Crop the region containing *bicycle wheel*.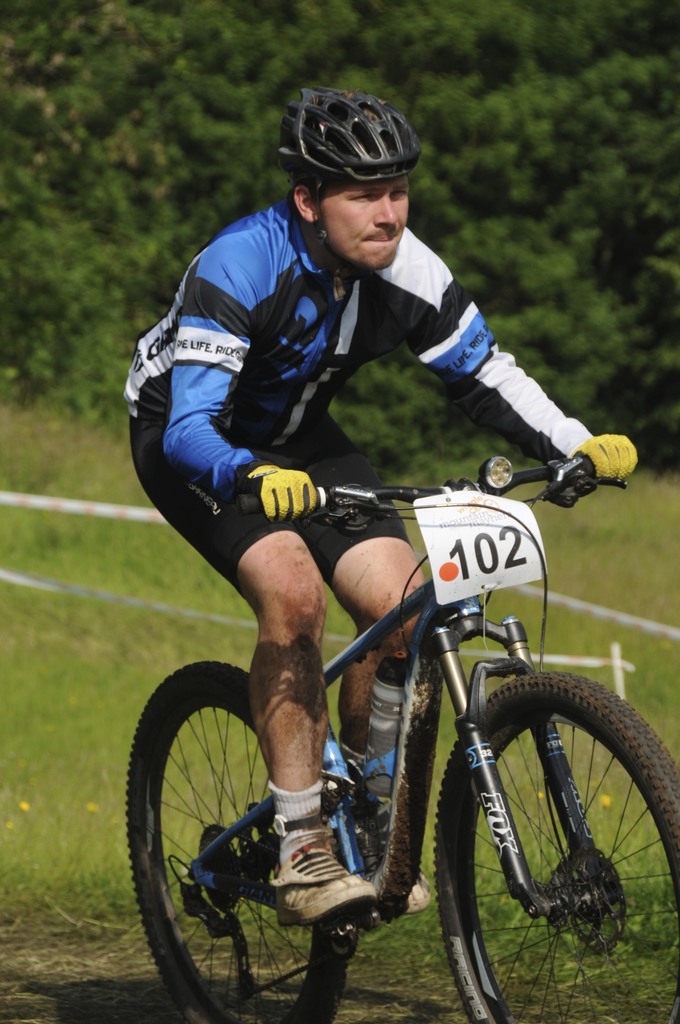
Crop region: <region>434, 659, 664, 1007</region>.
